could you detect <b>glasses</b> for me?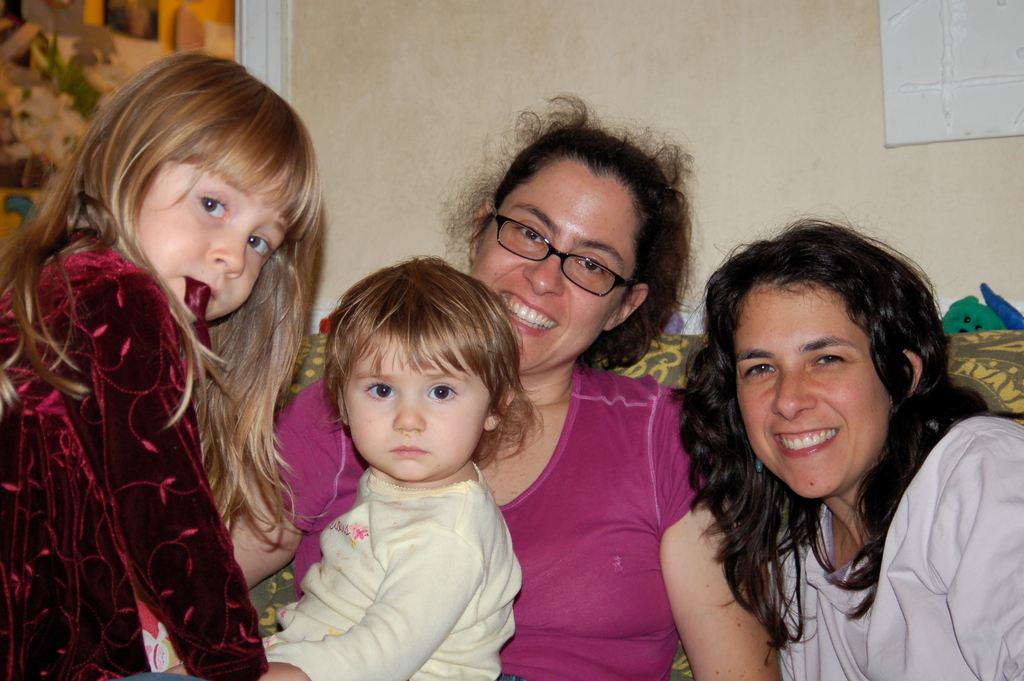
Detection result: 483:223:646:284.
